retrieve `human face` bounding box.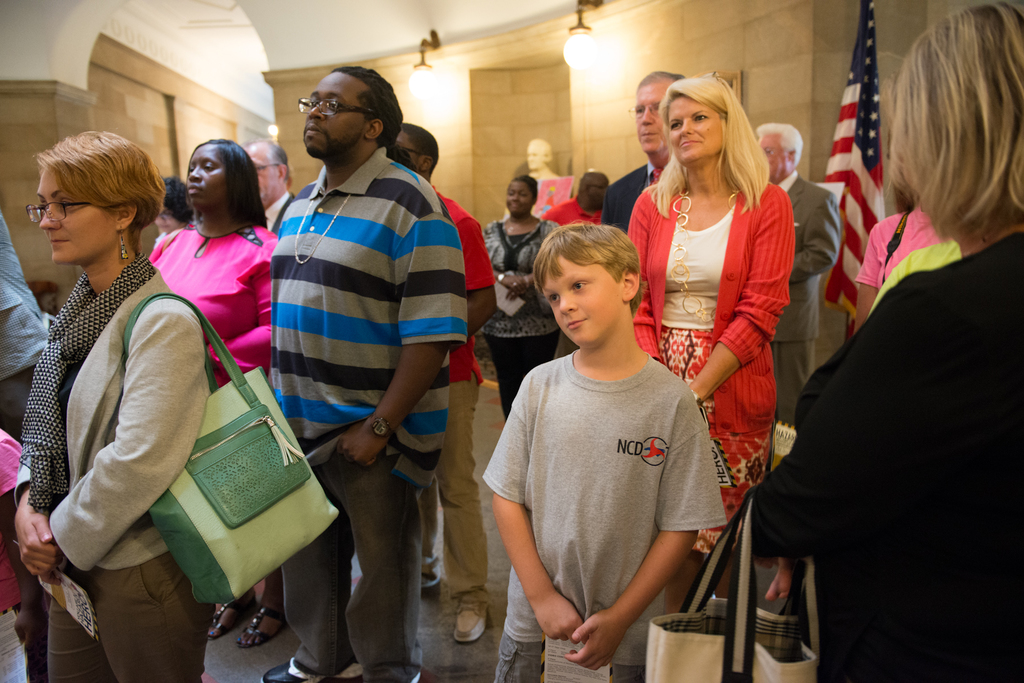
Bounding box: locate(529, 146, 547, 170).
